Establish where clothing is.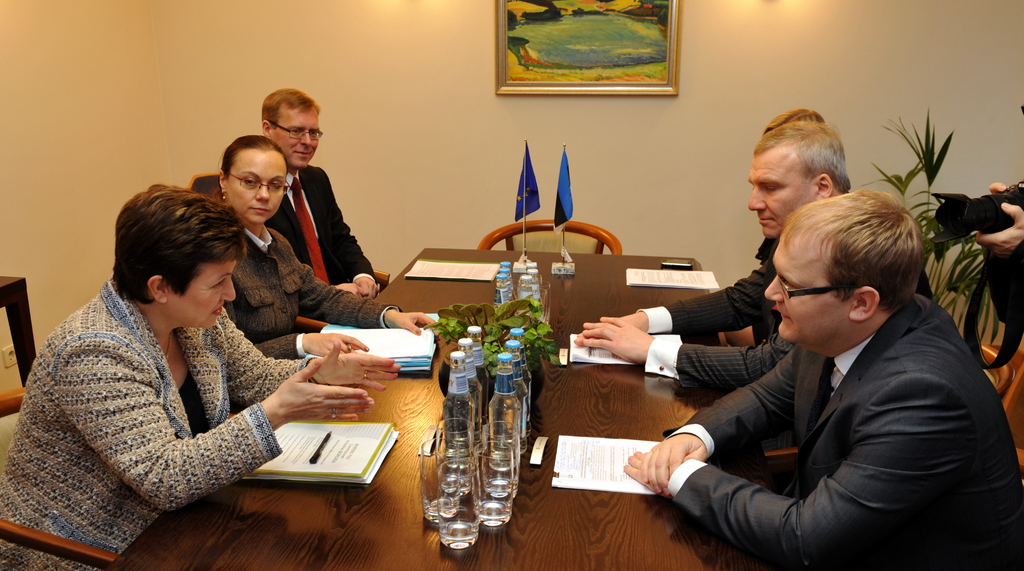
Established at crop(230, 221, 399, 352).
